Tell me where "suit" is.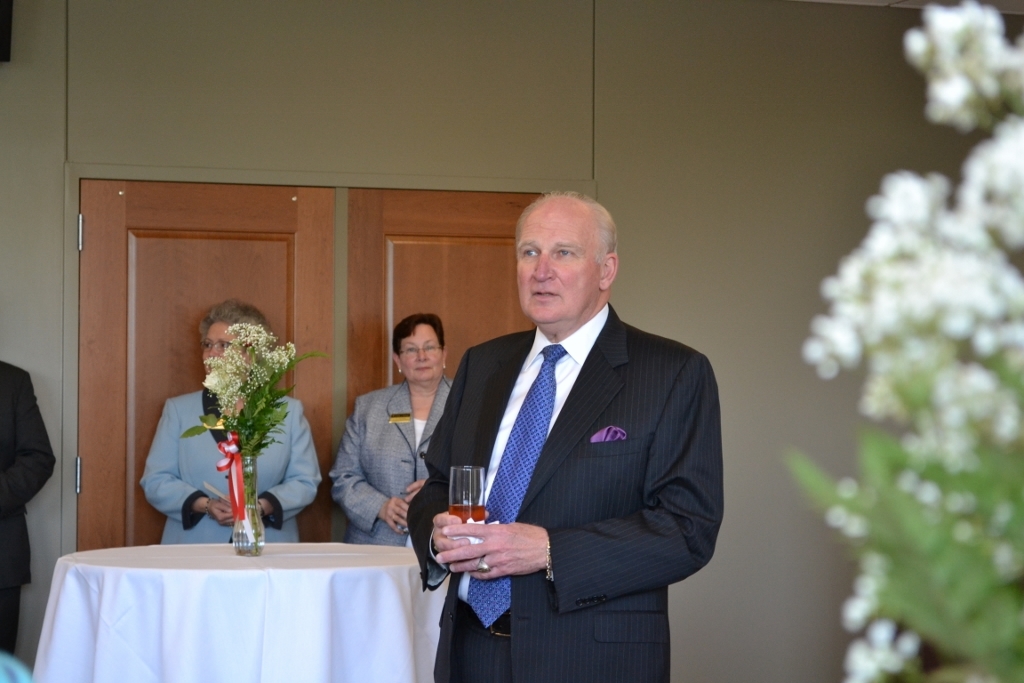
"suit" is at (left=134, top=389, right=323, bottom=544).
